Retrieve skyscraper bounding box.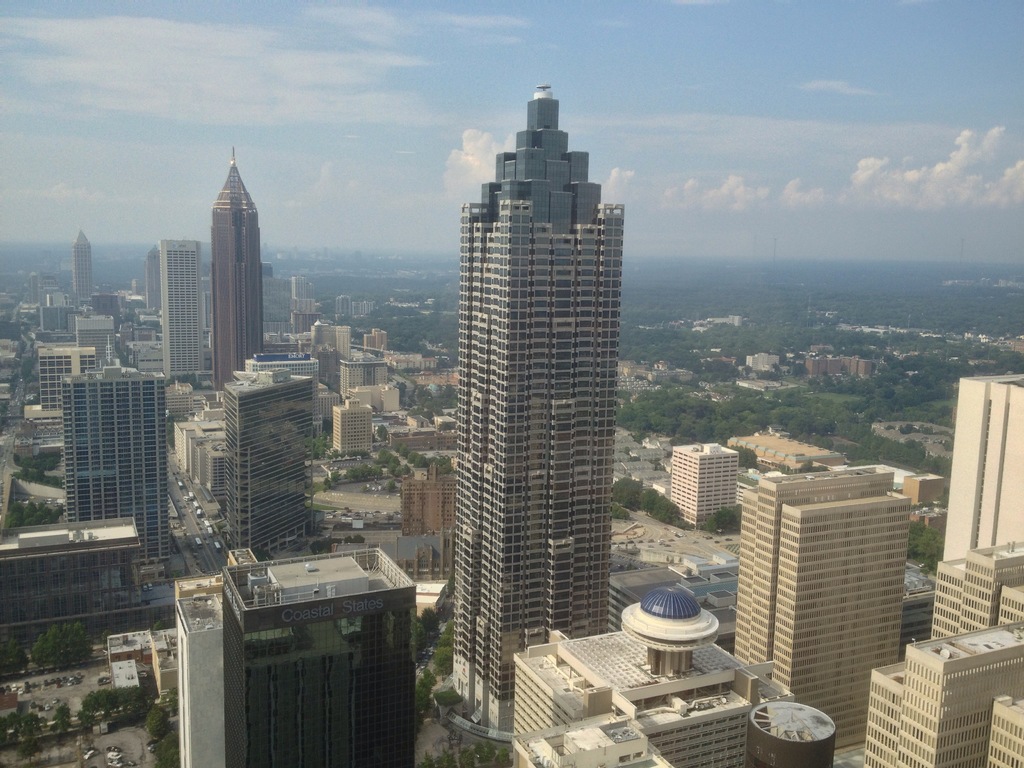
Bounding box: locate(940, 373, 1023, 563).
